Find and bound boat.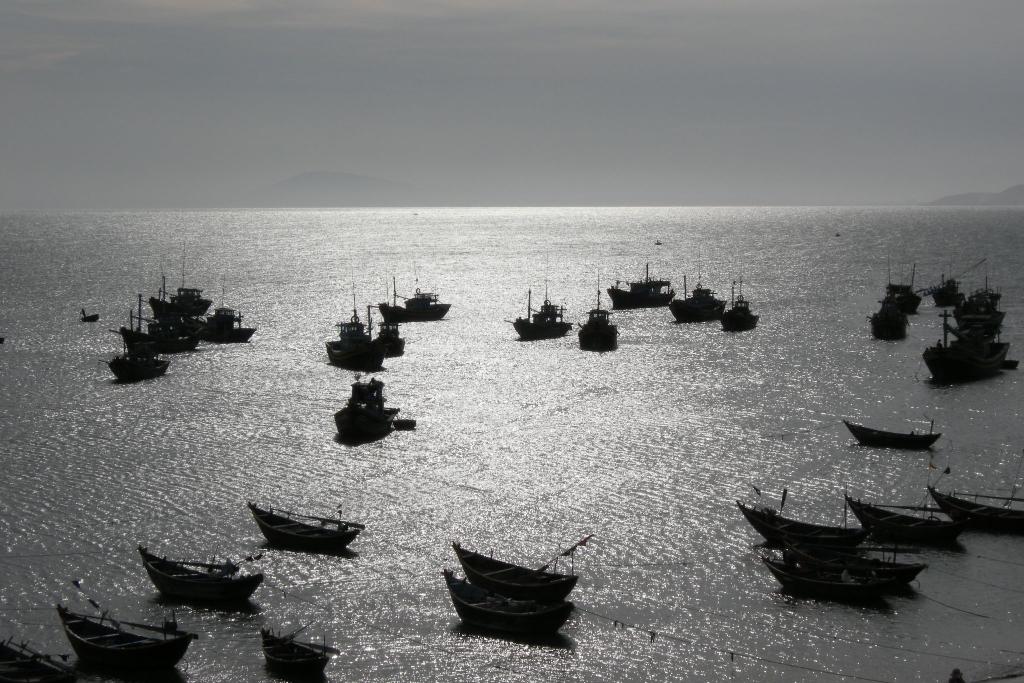
Bound: pyautogui.locateOnScreen(864, 301, 908, 340).
